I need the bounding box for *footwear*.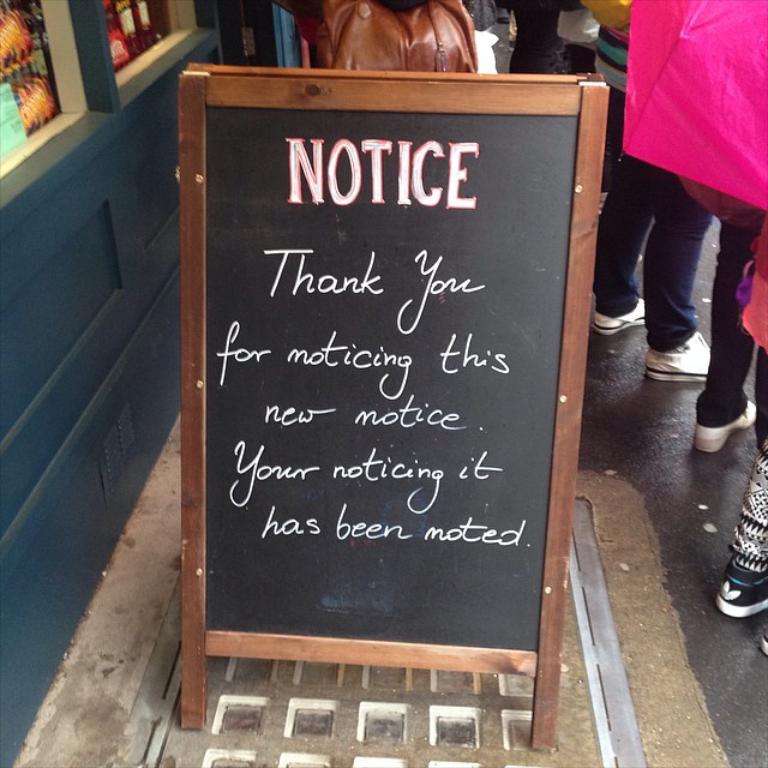
Here it is: rect(760, 626, 767, 656).
